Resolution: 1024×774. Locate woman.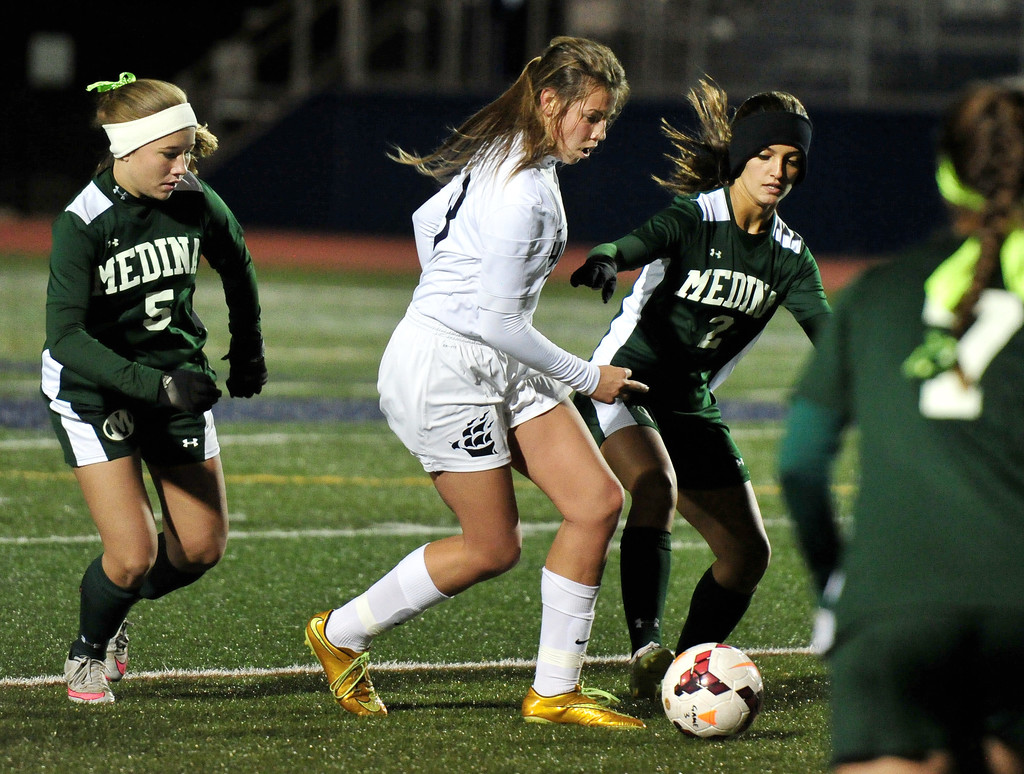
bbox(776, 80, 1023, 773).
